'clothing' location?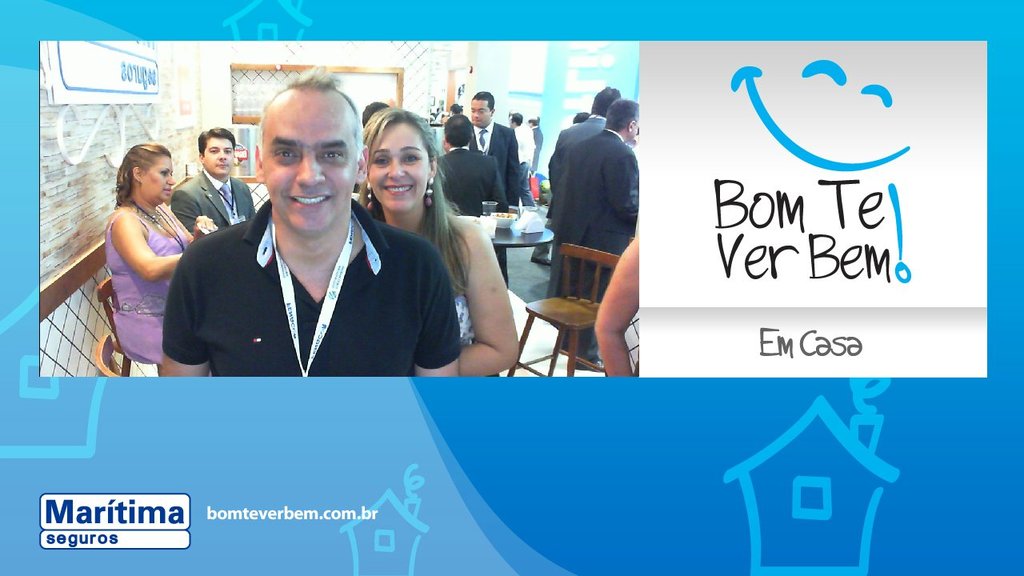
pyautogui.locateOnScreen(554, 117, 608, 148)
